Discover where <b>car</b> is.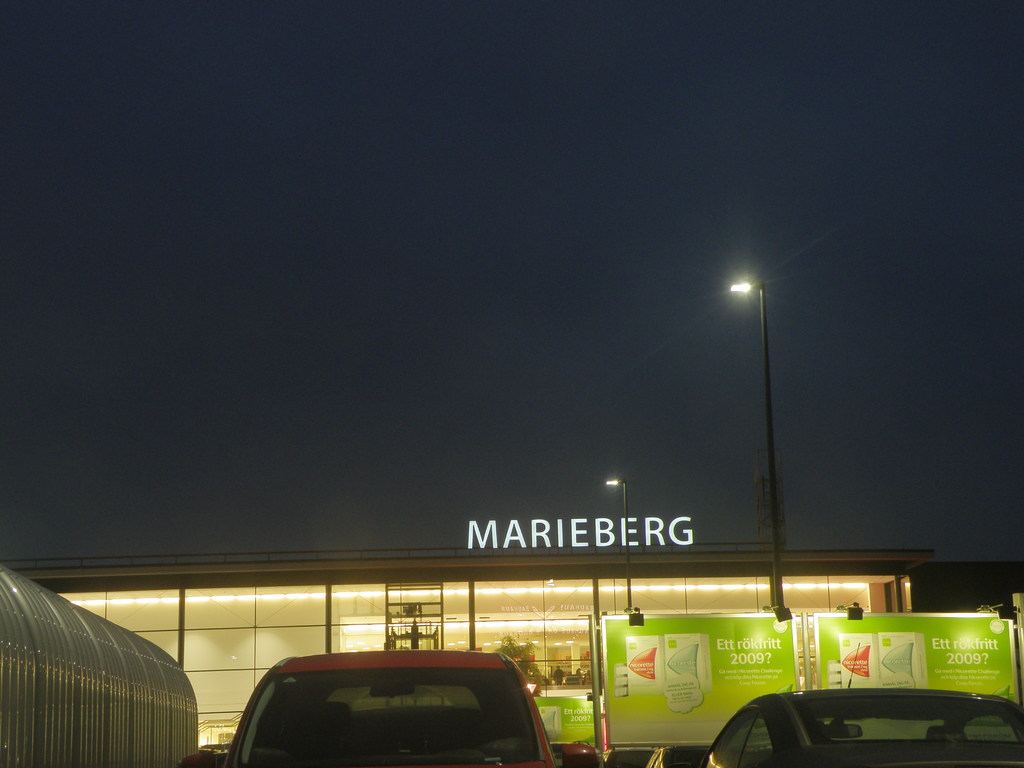
Discovered at pyautogui.locateOnScreen(216, 656, 570, 767).
